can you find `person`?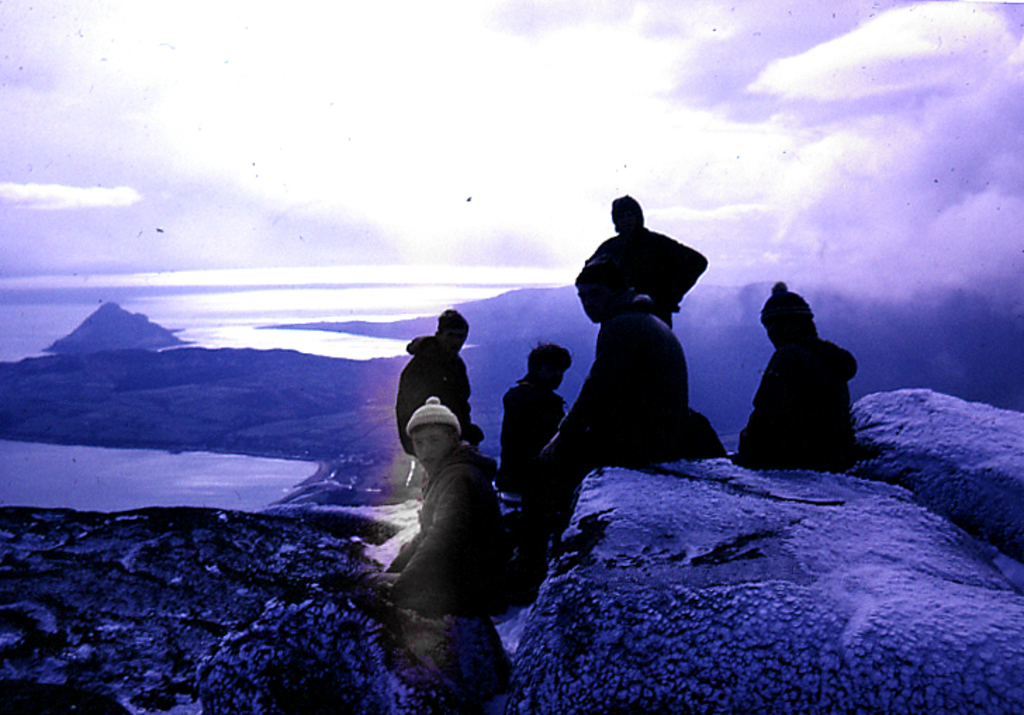
Yes, bounding box: [x1=388, y1=310, x2=506, y2=495].
